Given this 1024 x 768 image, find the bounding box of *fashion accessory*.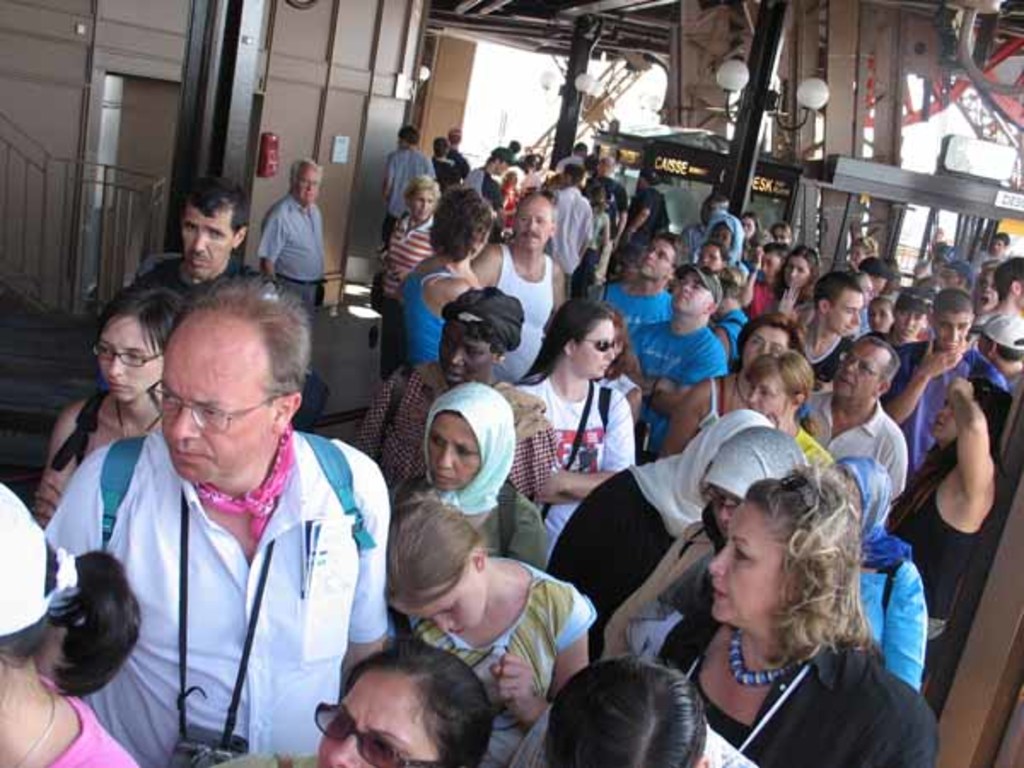
(312, 701, 444, 766).
